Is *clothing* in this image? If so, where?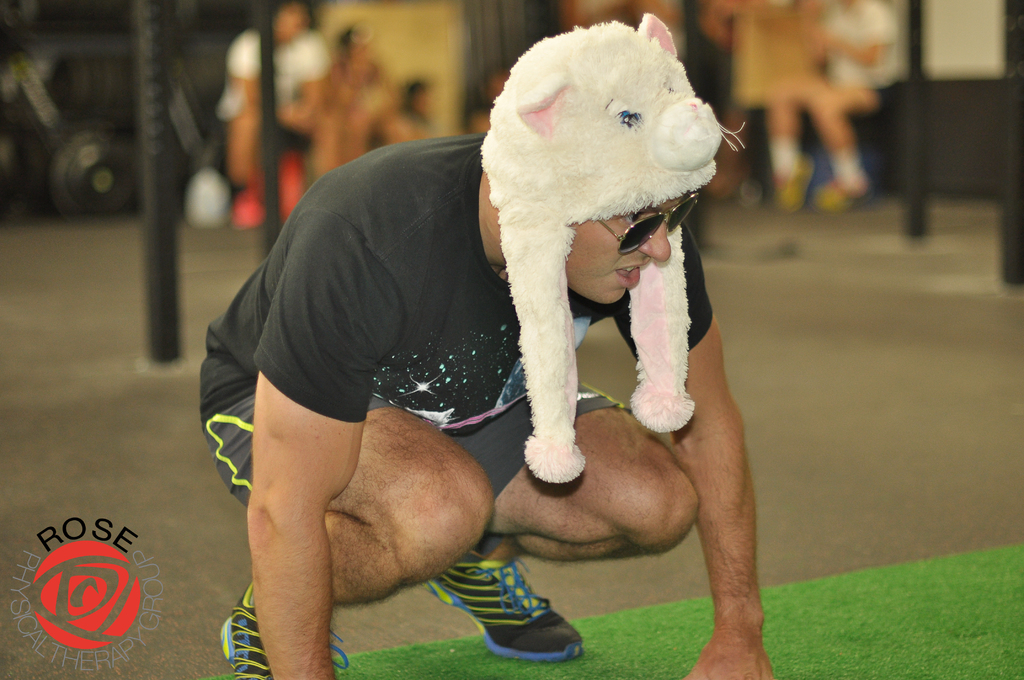
Yes, at 186/127/710/524.
